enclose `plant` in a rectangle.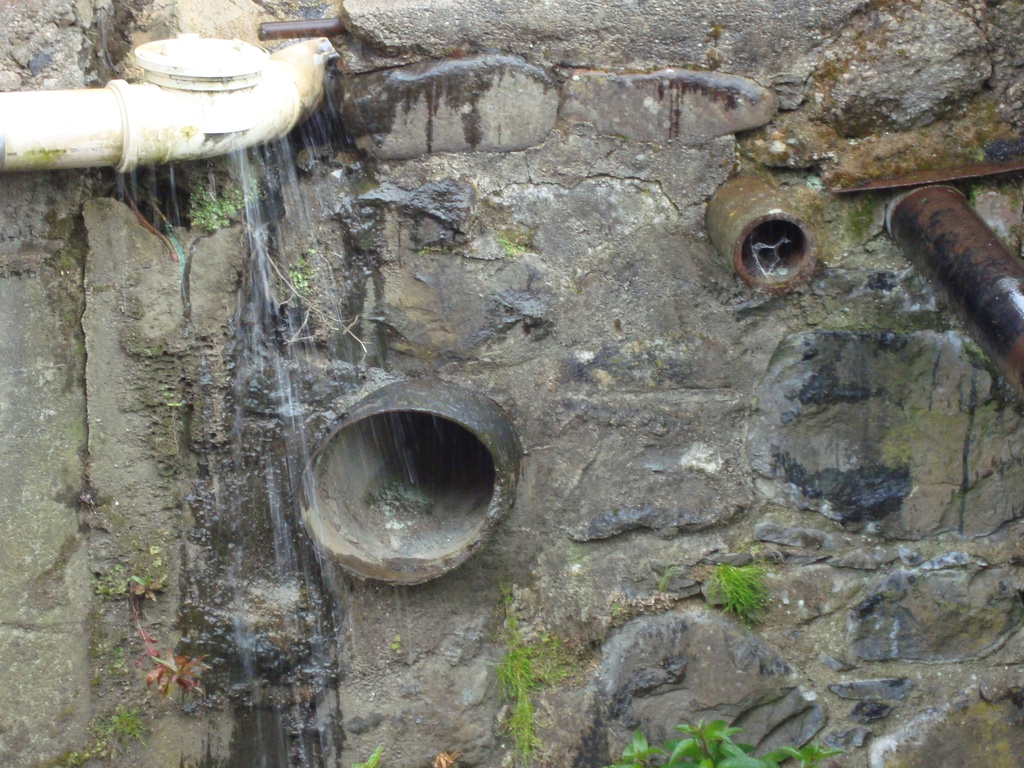
99/541/184/600.
